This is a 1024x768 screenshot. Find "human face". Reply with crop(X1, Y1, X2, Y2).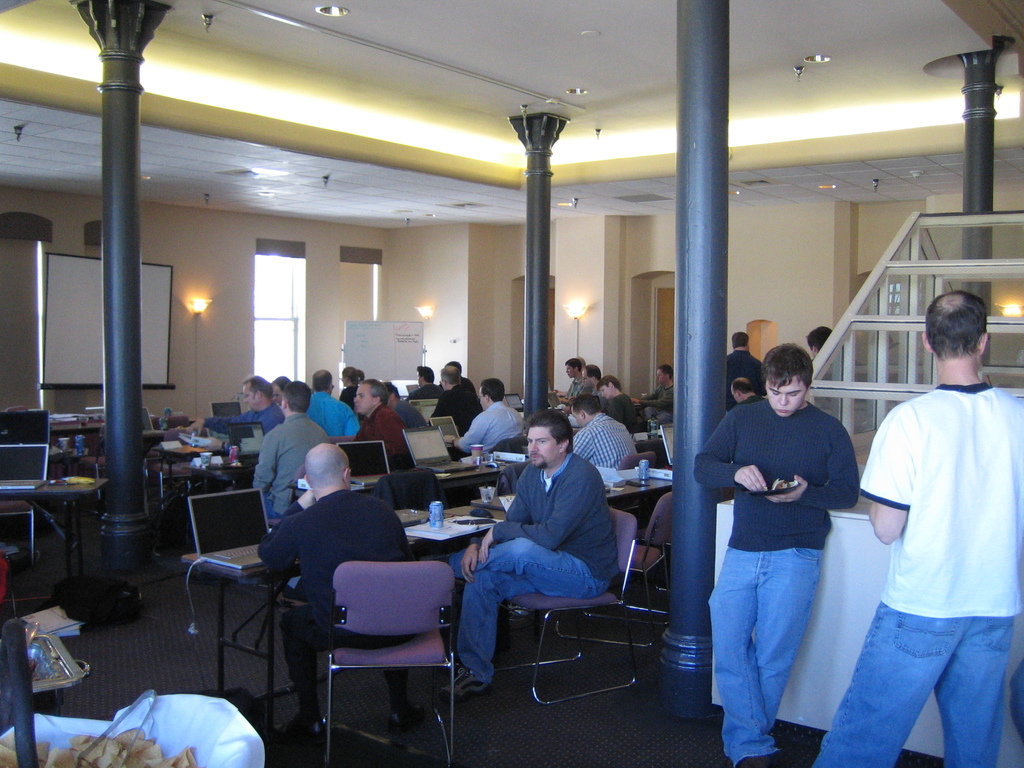
crop(730, 389, 738, 402).
